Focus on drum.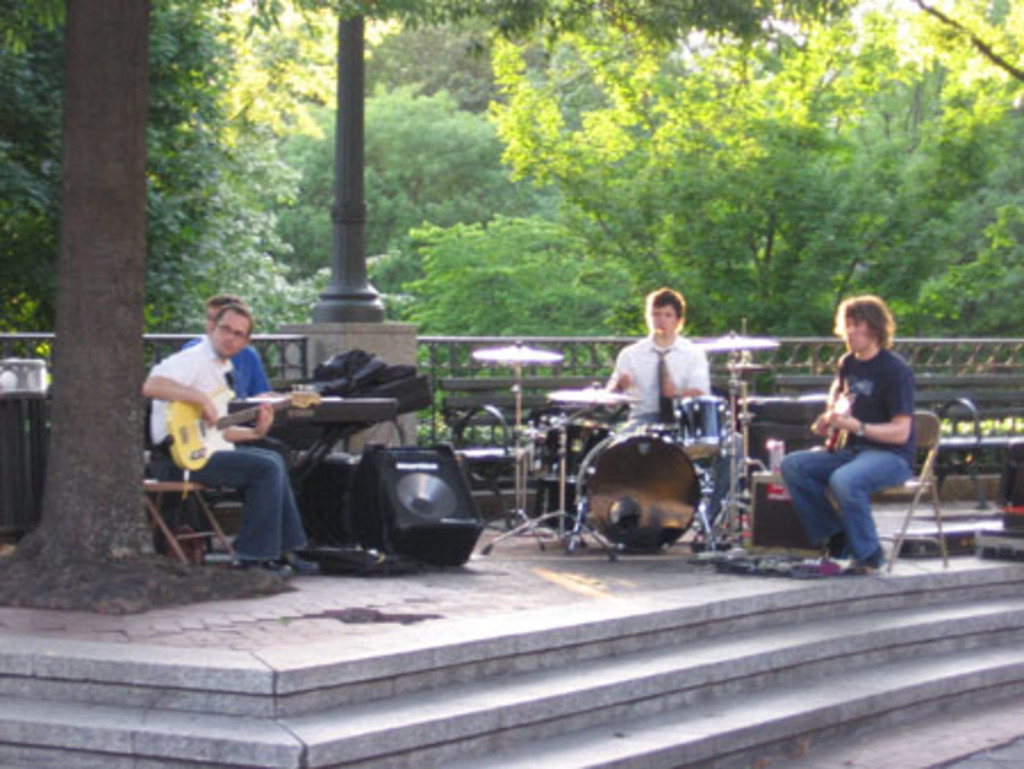
Focused at Rect(671, 394, 728, 462).
